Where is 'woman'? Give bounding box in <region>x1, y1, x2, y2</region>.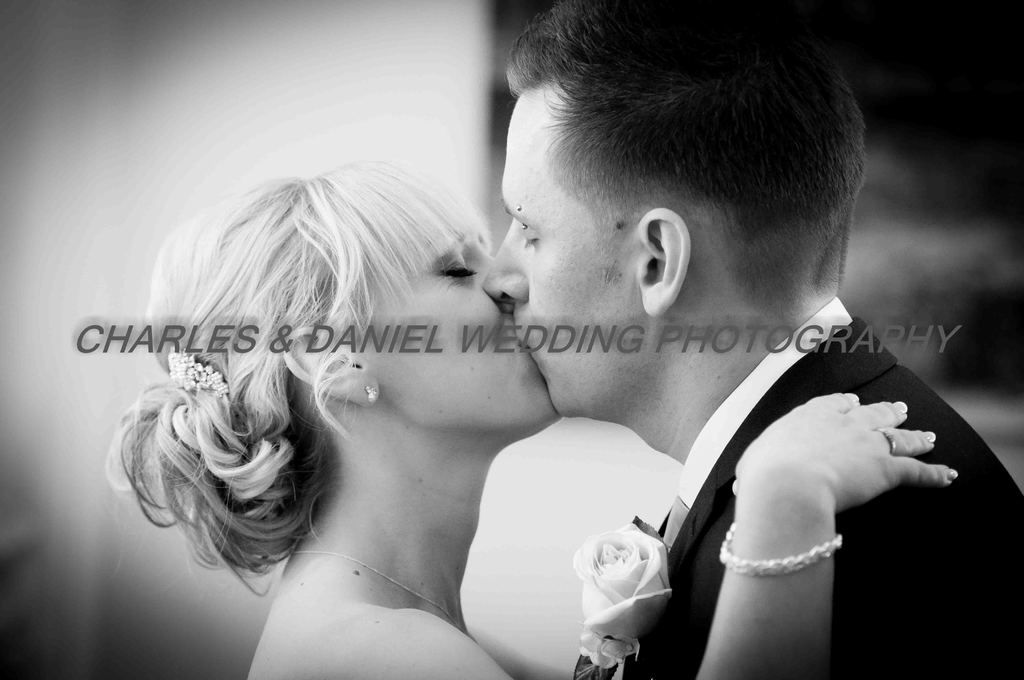
<region>103, 159, 955, 679</region>.
